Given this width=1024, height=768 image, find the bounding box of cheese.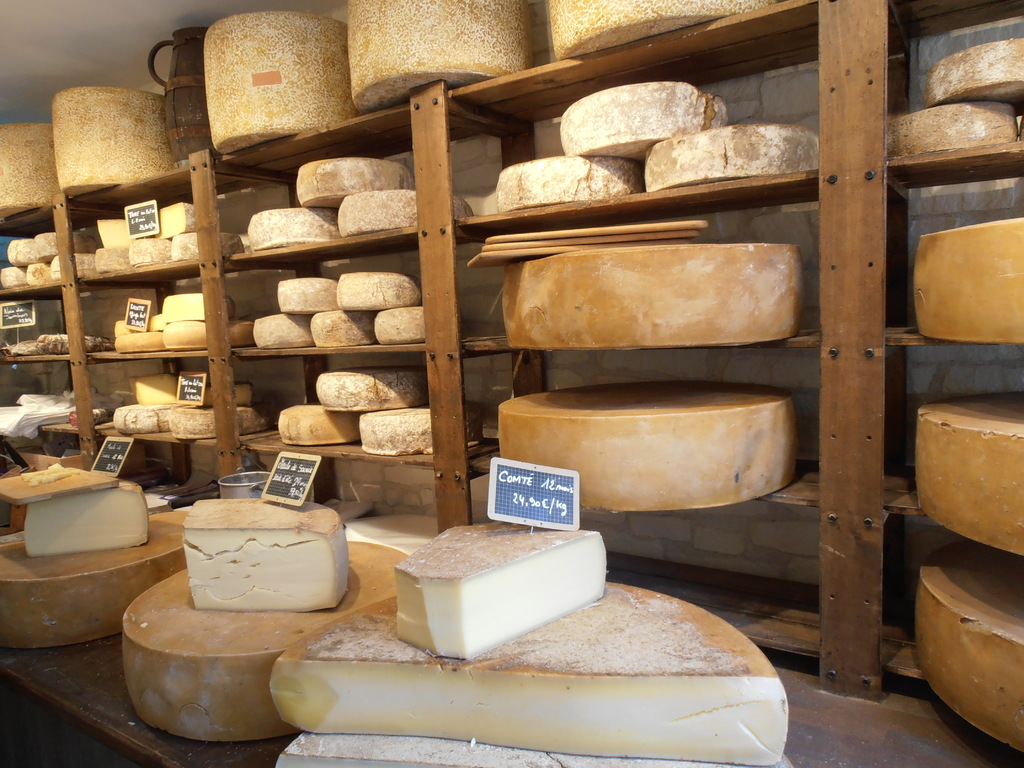
{"left": 346, "top": 0, "right": 535, "bottom": 110}.
